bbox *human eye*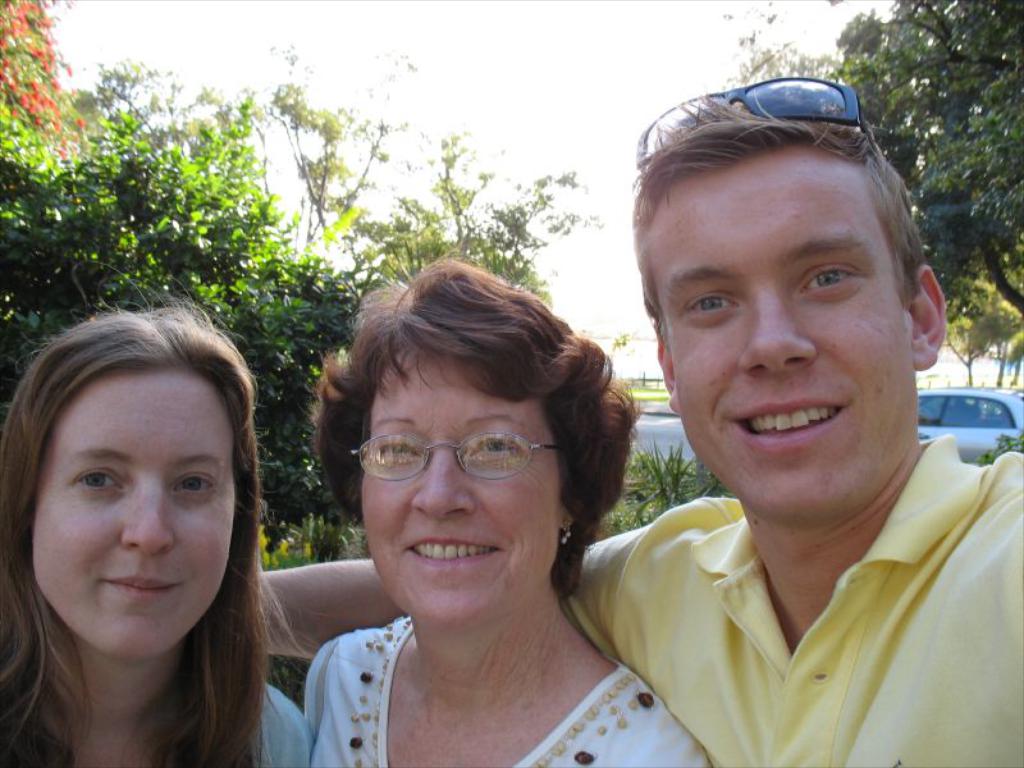
[left=170, top=467, right=225, bottom=506]
